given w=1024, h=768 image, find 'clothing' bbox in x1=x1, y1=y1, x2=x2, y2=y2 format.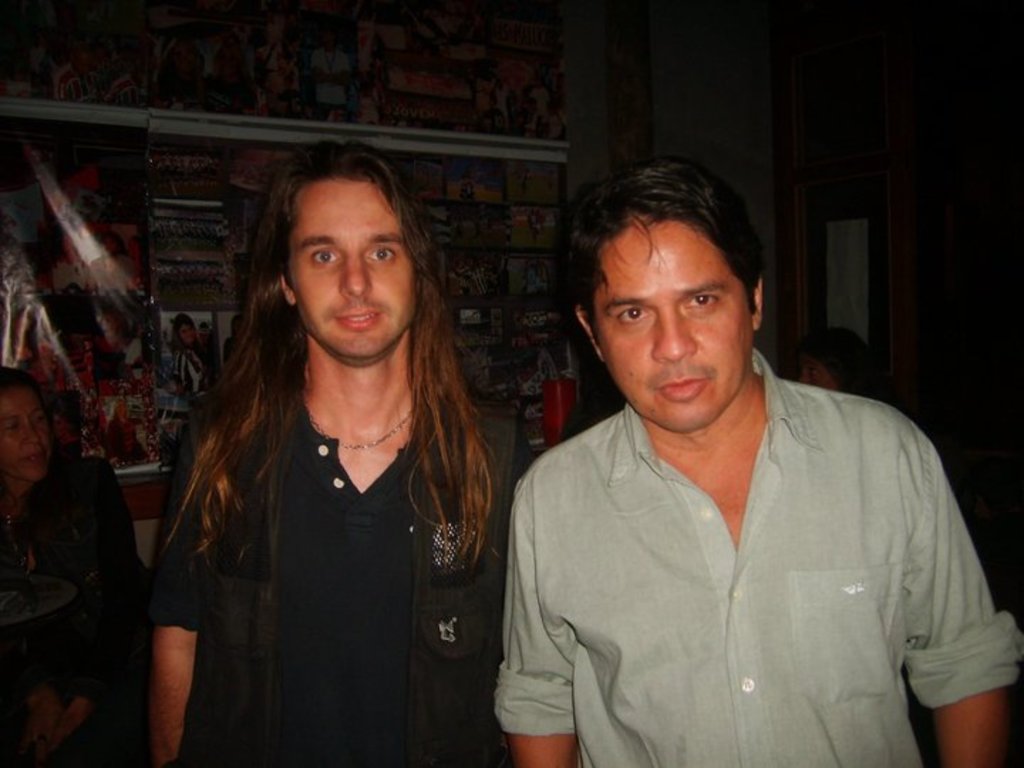
x1=498, y1=334, x2=996, y2=758.
